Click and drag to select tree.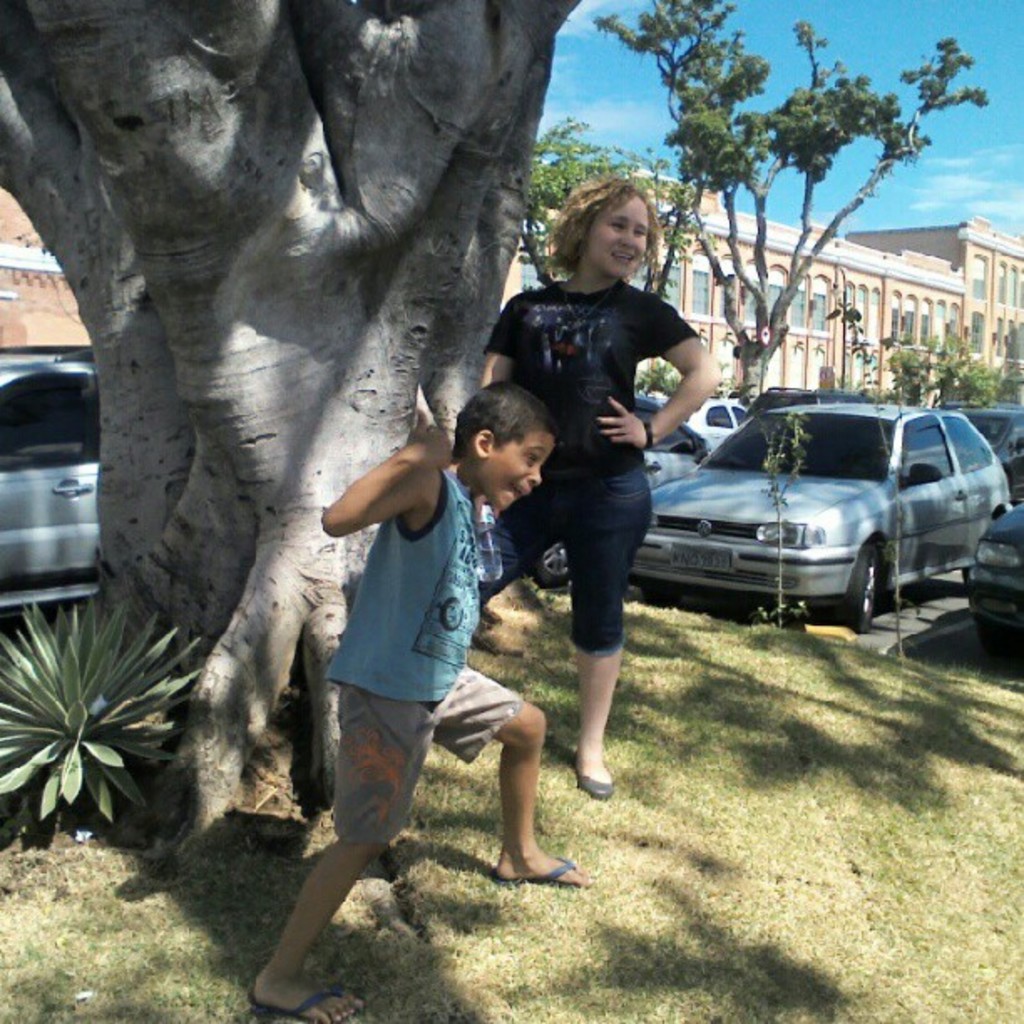
Selection: [left=873, top=298, right=1022, bottom=405].
